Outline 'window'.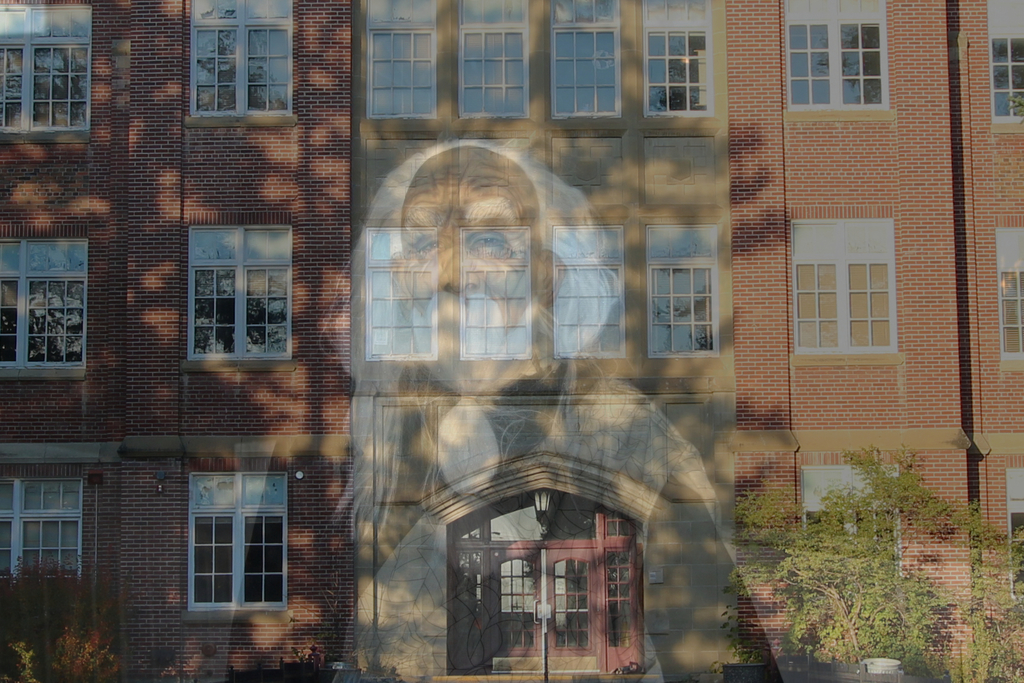
Outline: {"x1": 783, "y1": 0, "x2": 897, "y2": 126}.
